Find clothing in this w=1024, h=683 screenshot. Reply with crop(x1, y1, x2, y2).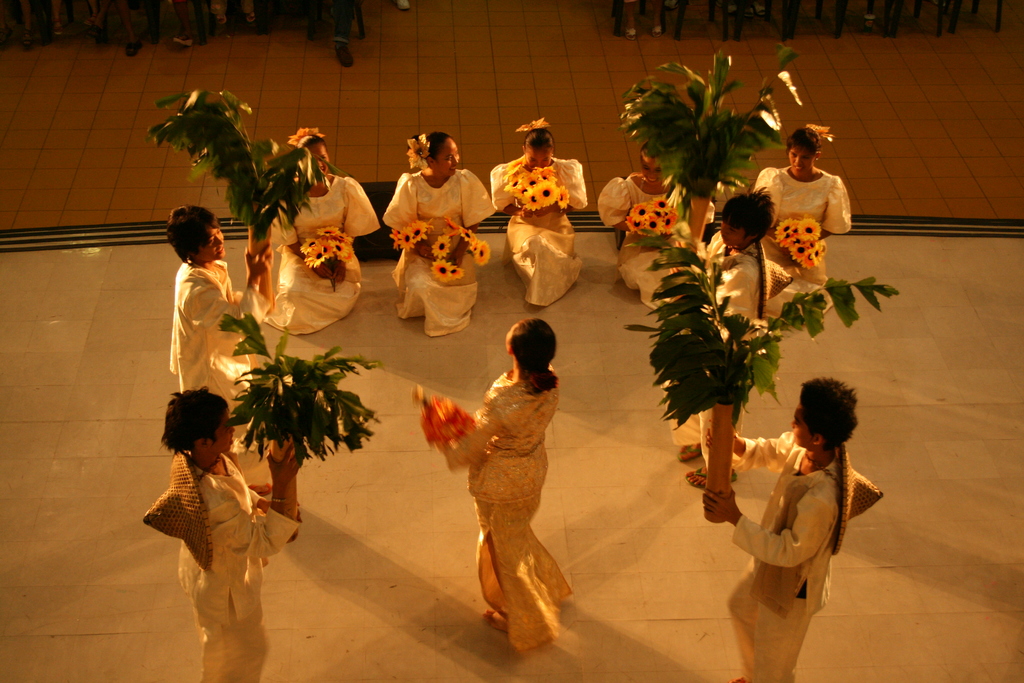
crop(663, 240, 756, 480).
